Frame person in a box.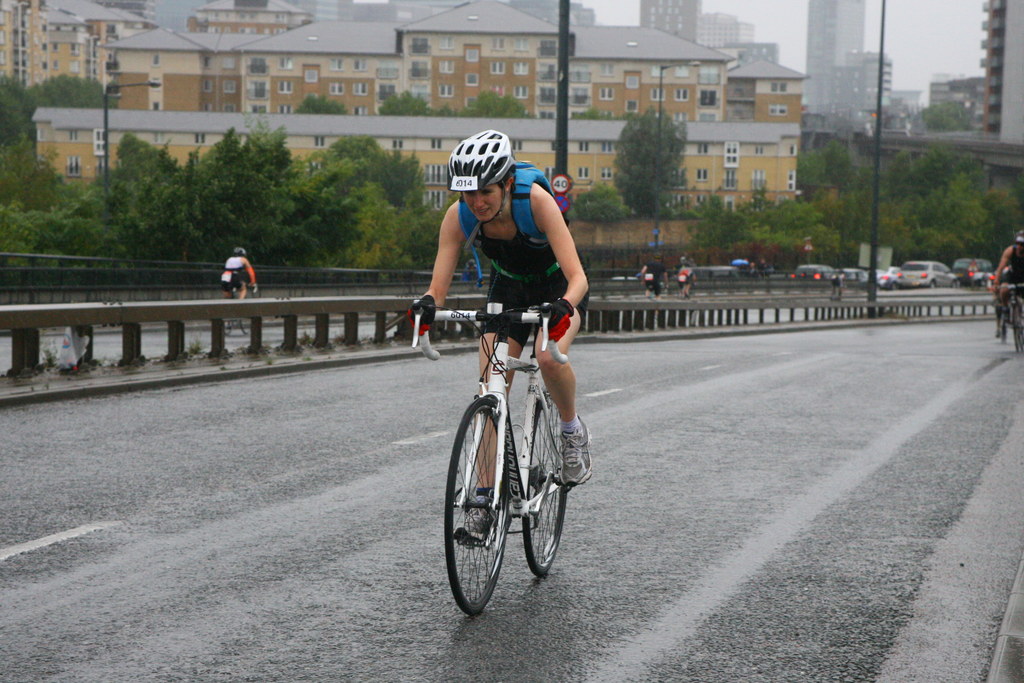
bbox(224, 245, 262, 313).
